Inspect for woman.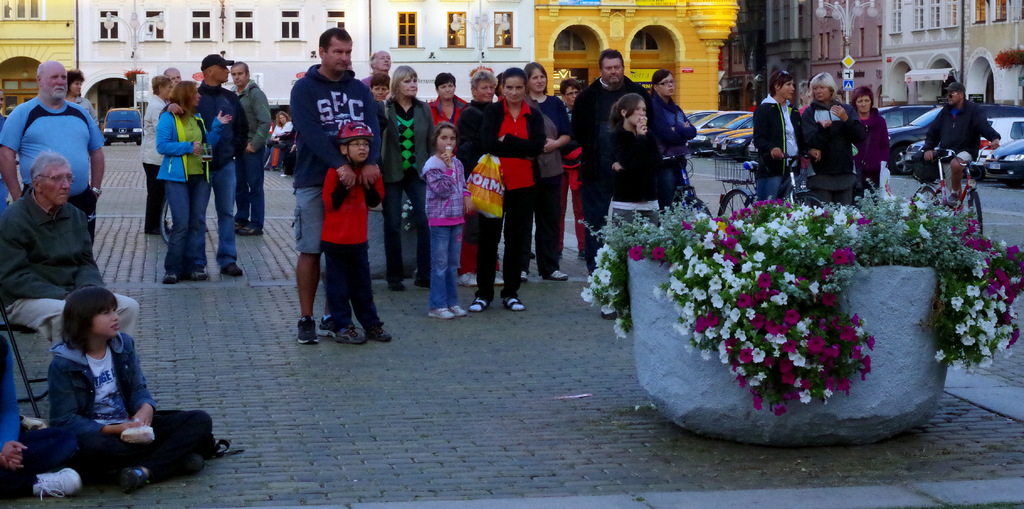
Inspection: {"x1": 152, "y1": 76, "x2": 212, "y2": 289}.
